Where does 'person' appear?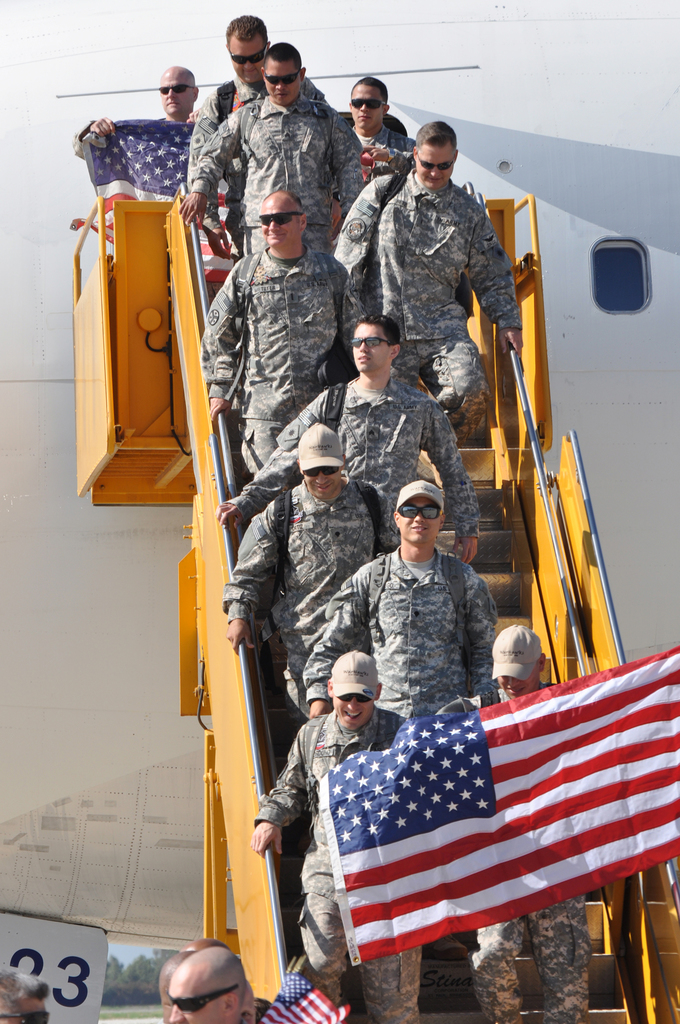
Appears at x1=71 y1=59 x2=211 y2=164.
